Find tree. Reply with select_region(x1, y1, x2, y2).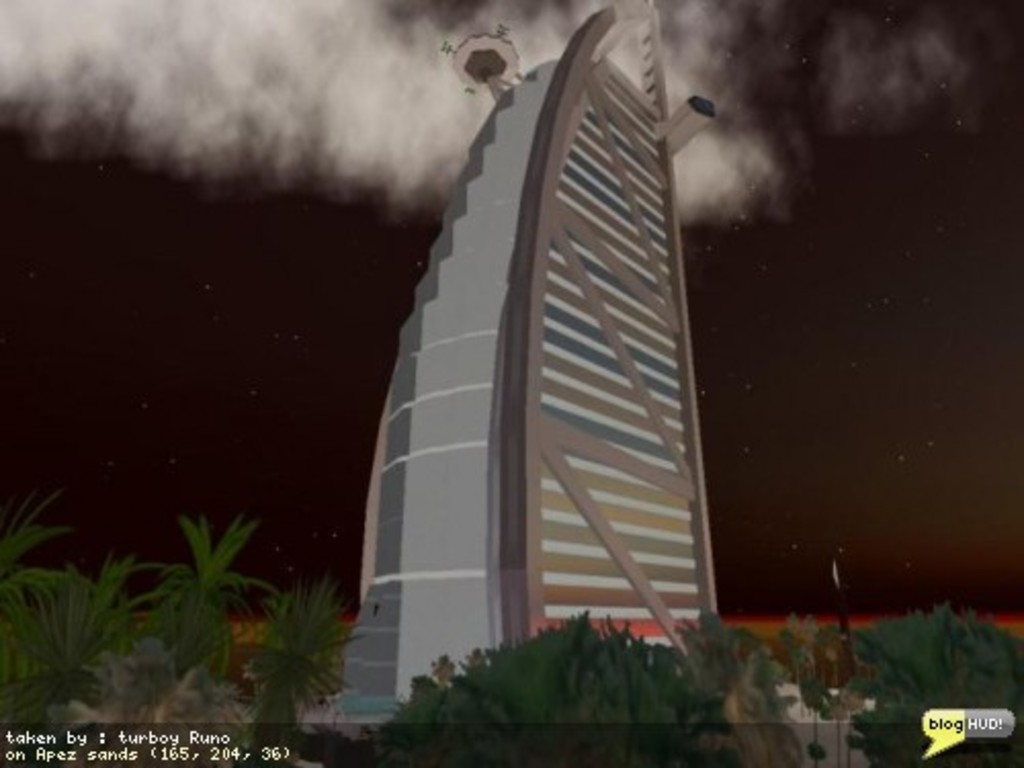
select_region(242, 567, 362, 766).
